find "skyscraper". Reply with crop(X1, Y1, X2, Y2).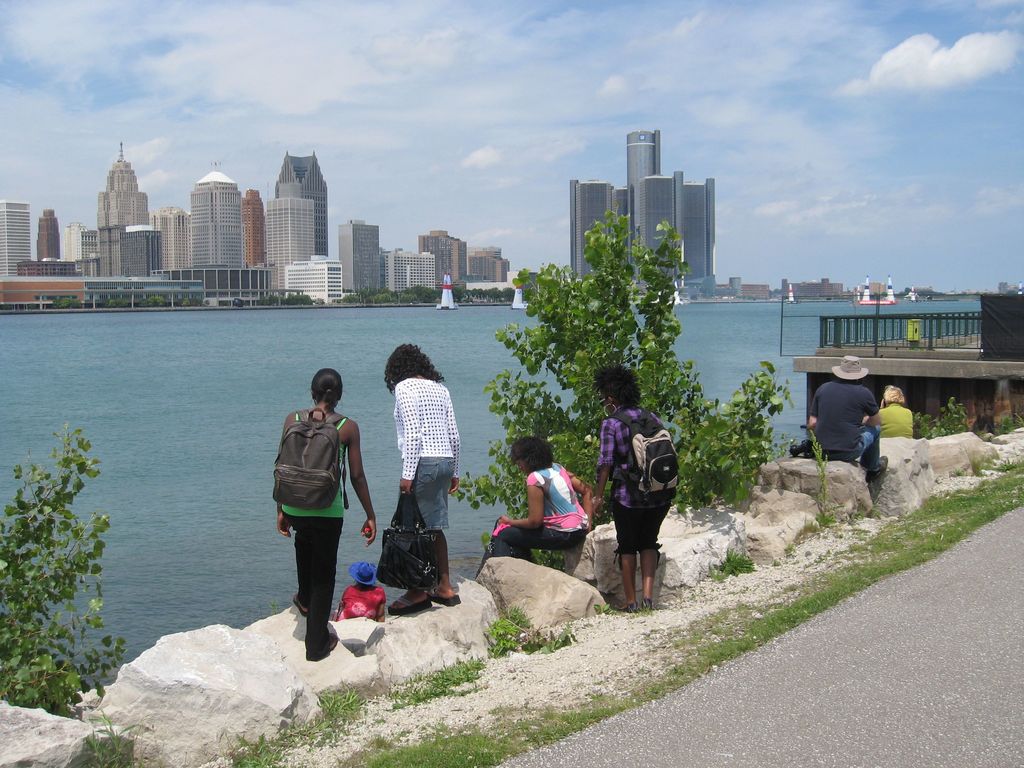
crop(268, 142, 328, 261).
